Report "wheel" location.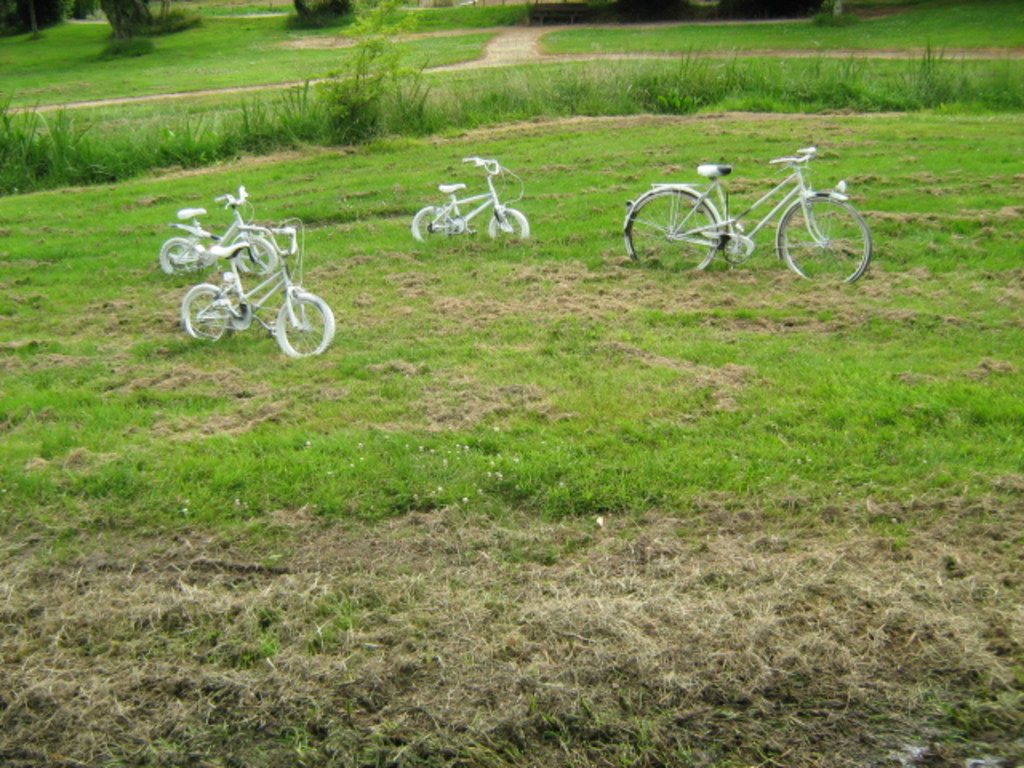
Report: (781, 195, 874, 282).
